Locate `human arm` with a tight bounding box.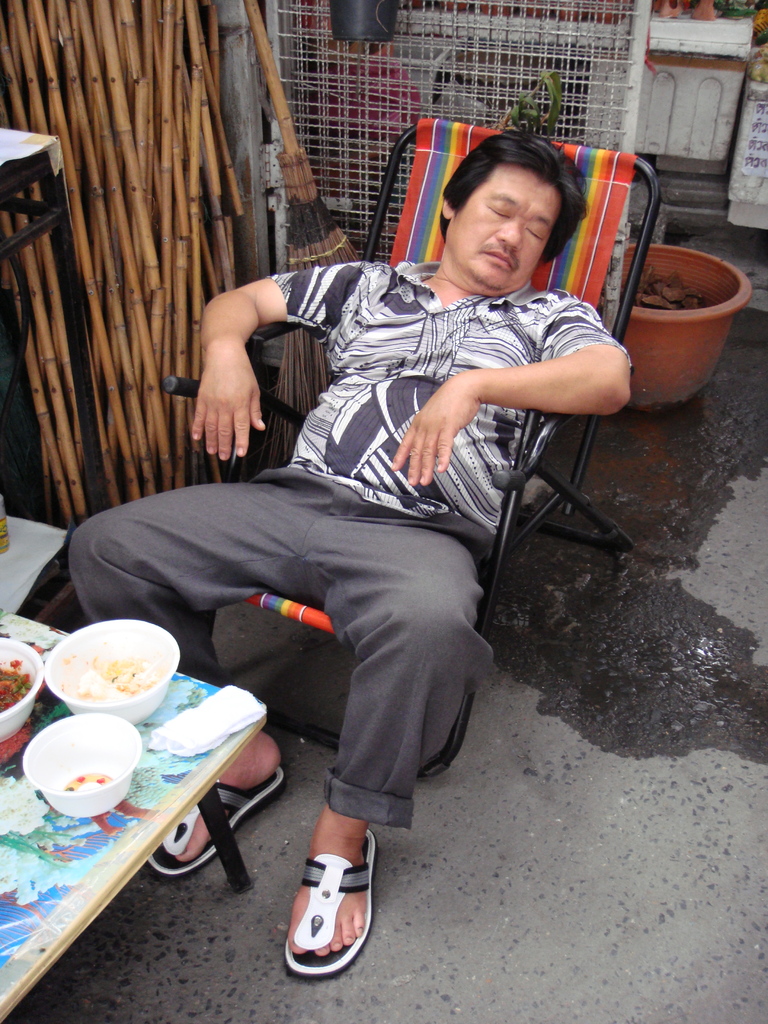
bbox(170, 236, 312, 474).
